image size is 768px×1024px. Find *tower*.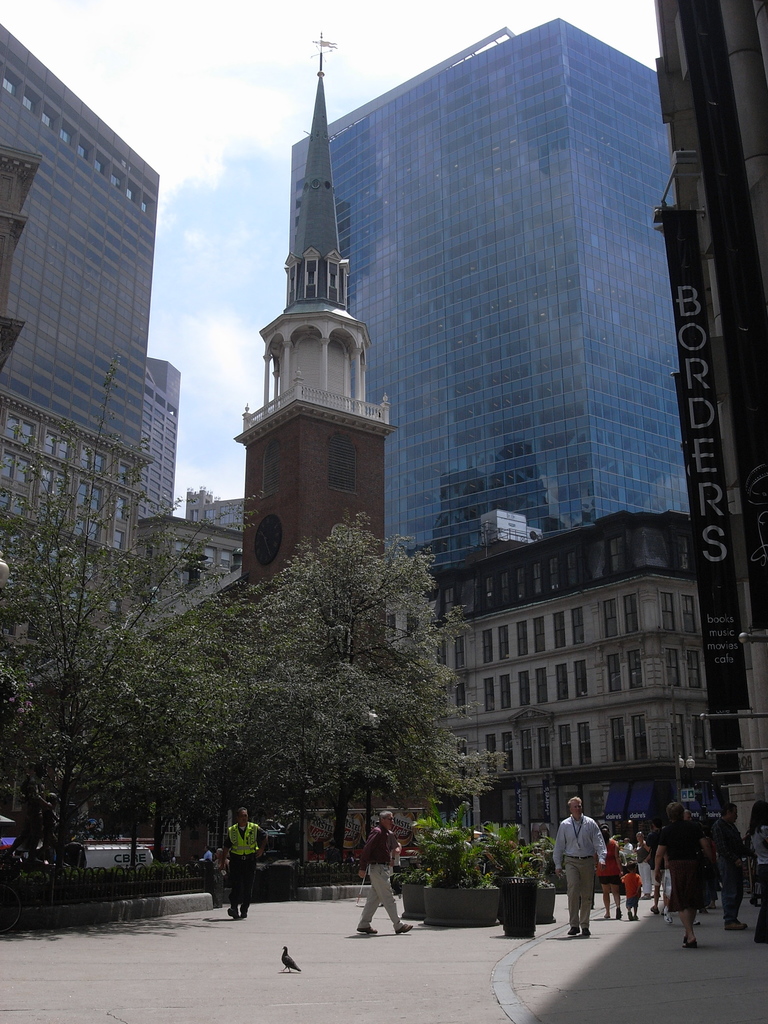
271/6/703/564.
